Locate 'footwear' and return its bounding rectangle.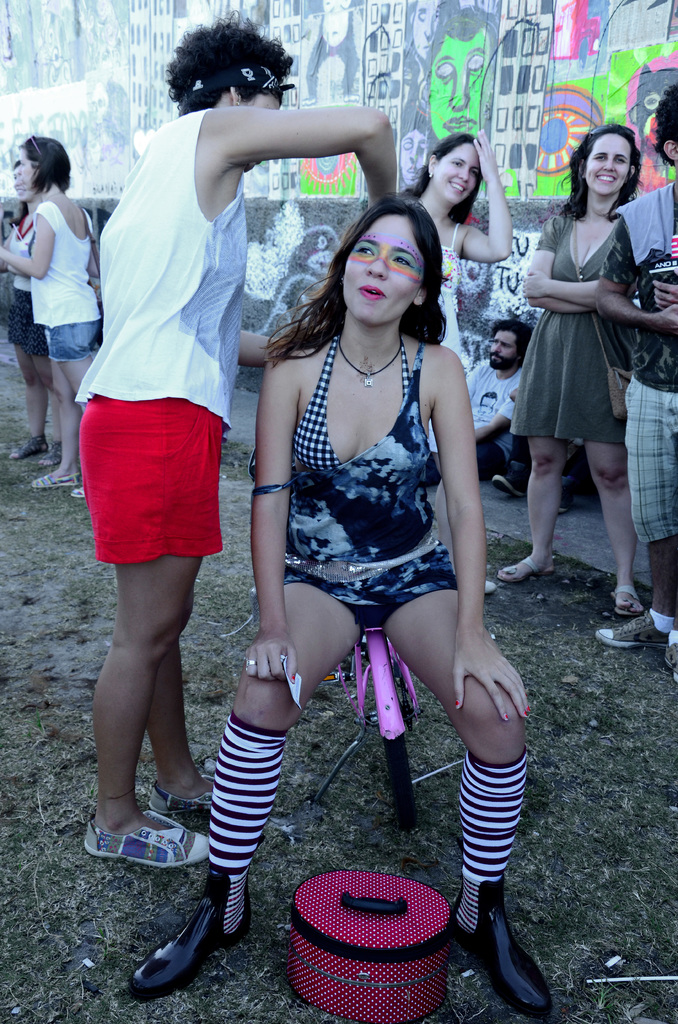
492 469 524 497.
